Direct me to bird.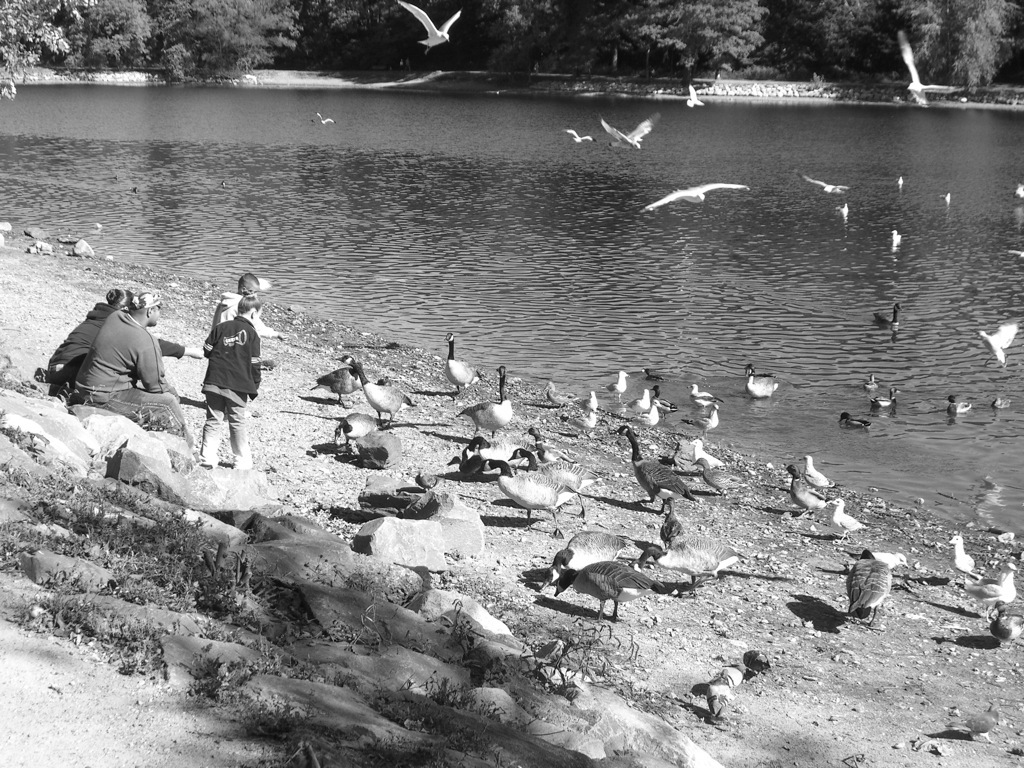
Direction: <bbox>632, 387, 655, 416</bbox>.
